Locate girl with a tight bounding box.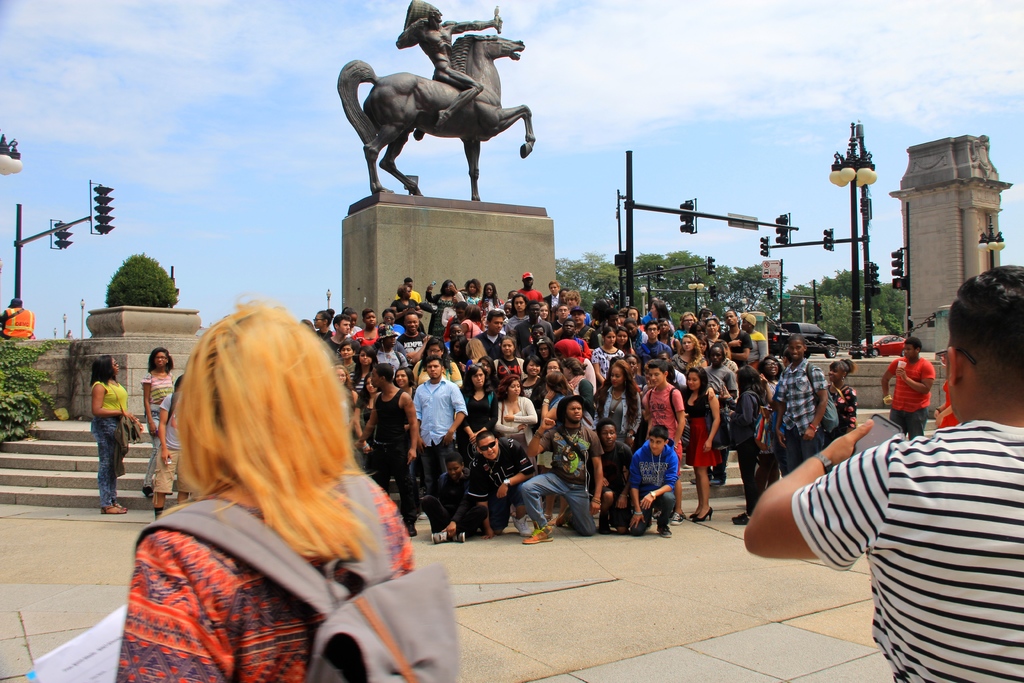
rect(653, 302, 666, 318).
